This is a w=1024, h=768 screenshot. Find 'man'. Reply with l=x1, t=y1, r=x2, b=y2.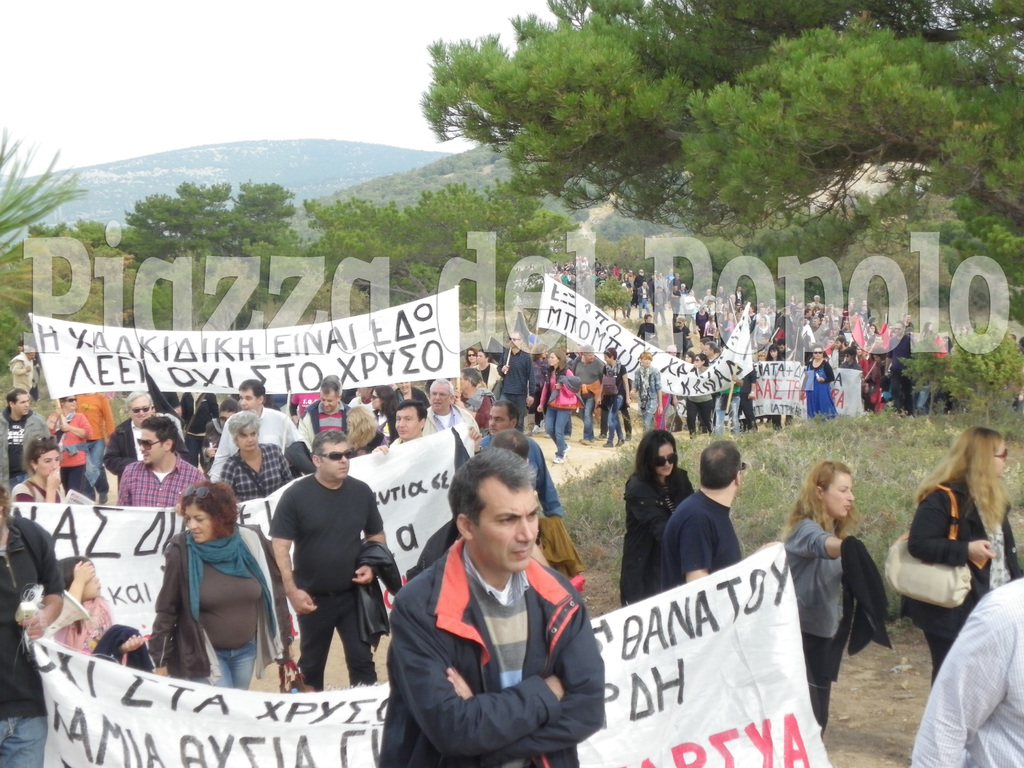
l=266, t=428, r=397, b=691.
